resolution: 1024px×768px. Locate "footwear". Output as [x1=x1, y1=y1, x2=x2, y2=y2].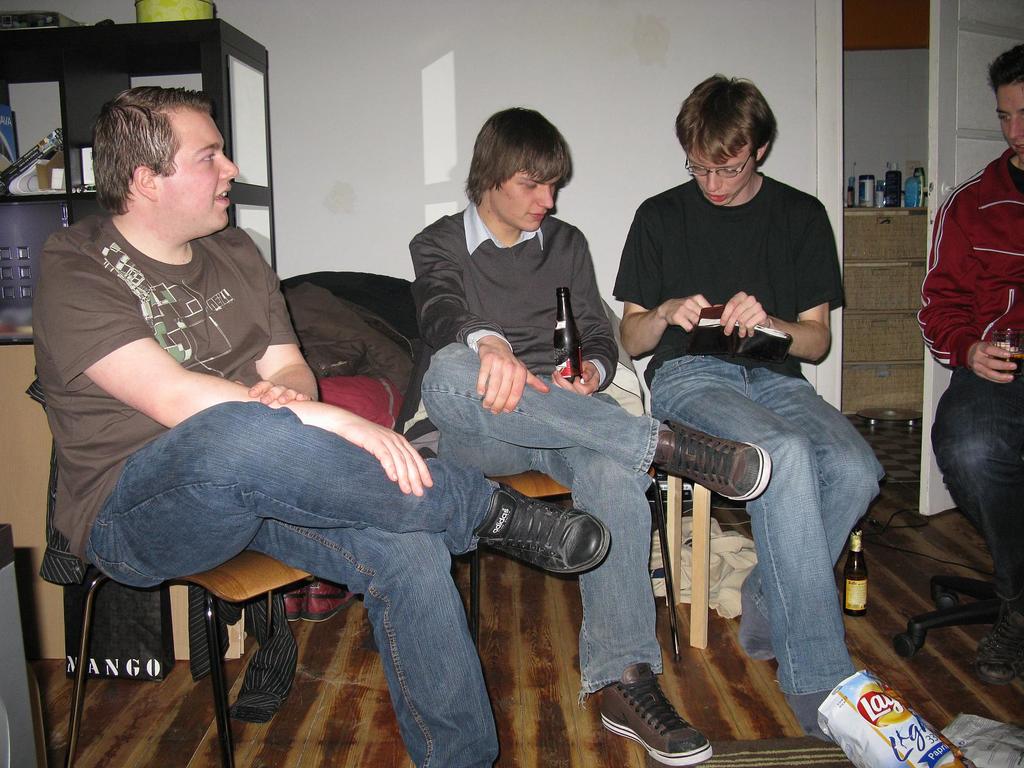
[x1=983, y1=611, x2=1020, y2=682].
